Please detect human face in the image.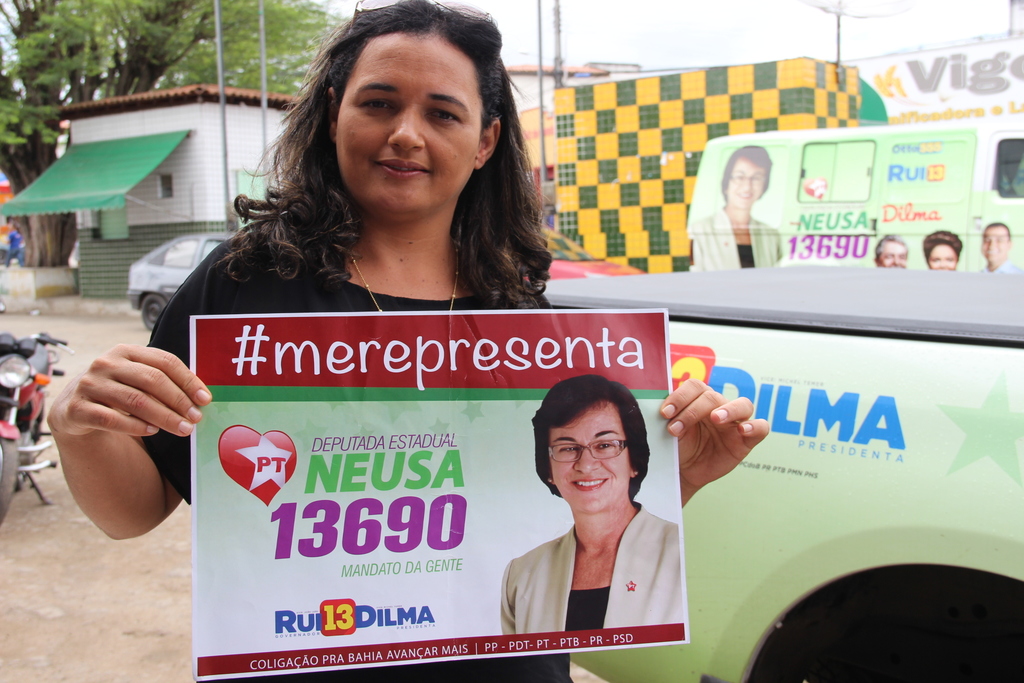
x1=332 y1=33 x2=482 y2=210.
